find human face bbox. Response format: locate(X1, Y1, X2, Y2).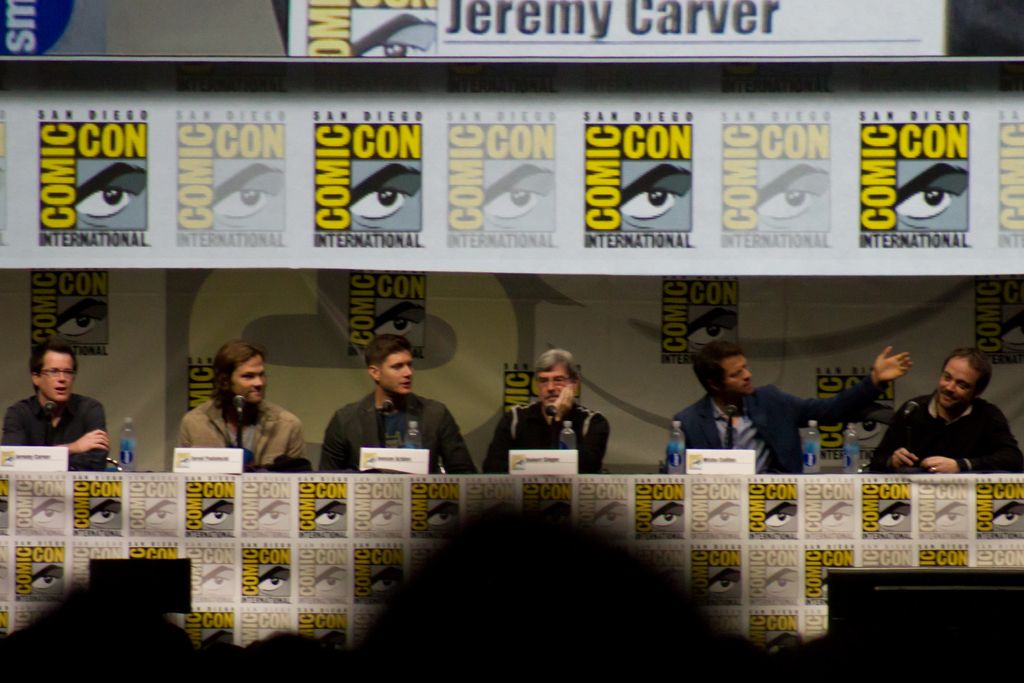
locate(937, 356, 979, 410).
